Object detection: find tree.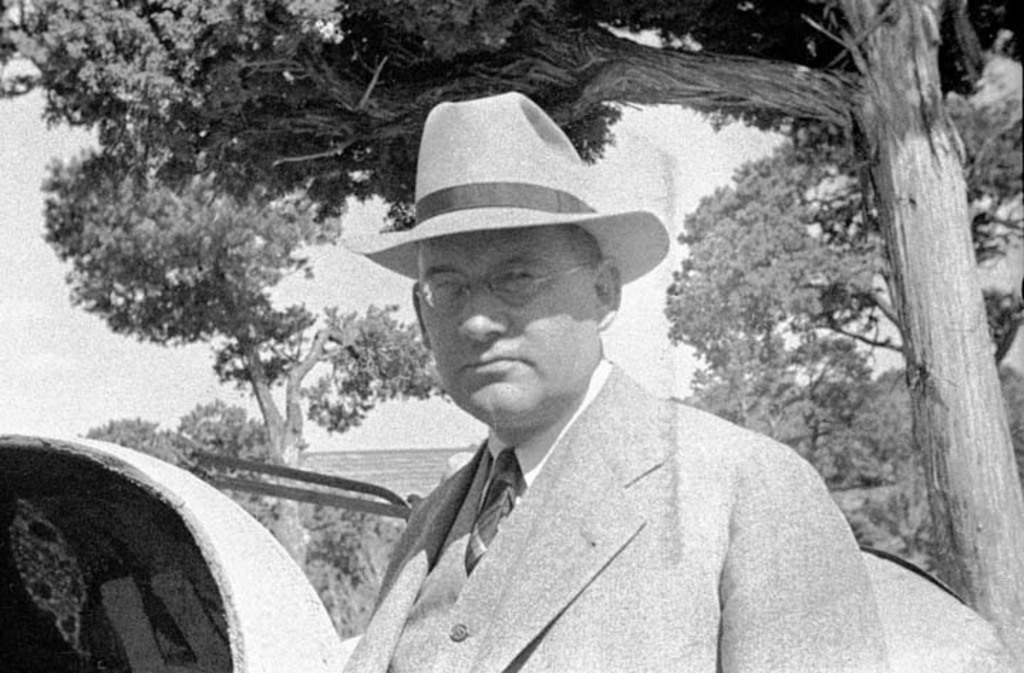
[x1=0, y1=0, x2=1023, y2=672].
